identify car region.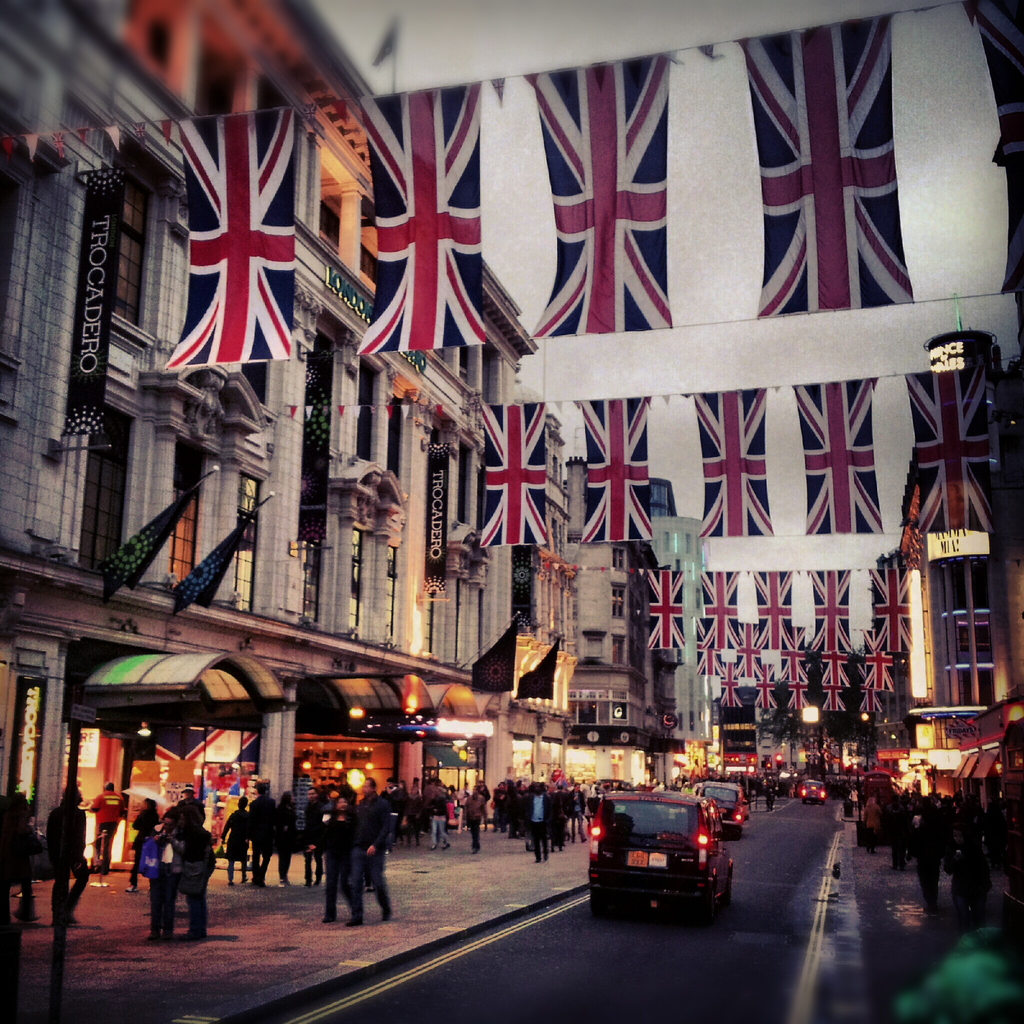
Region: {"left": 702, "top": 783, "right": 753, "bottom": 826}.
